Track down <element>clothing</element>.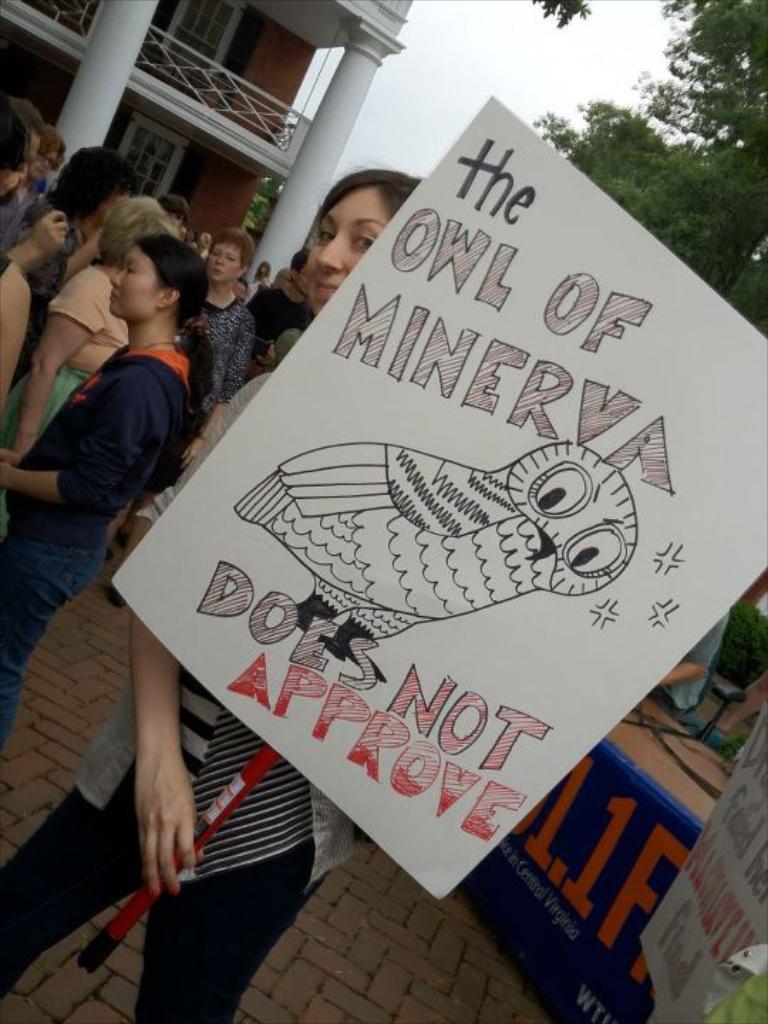
Tracked to x1=0 y1=368 x2=357 y2=1023.
